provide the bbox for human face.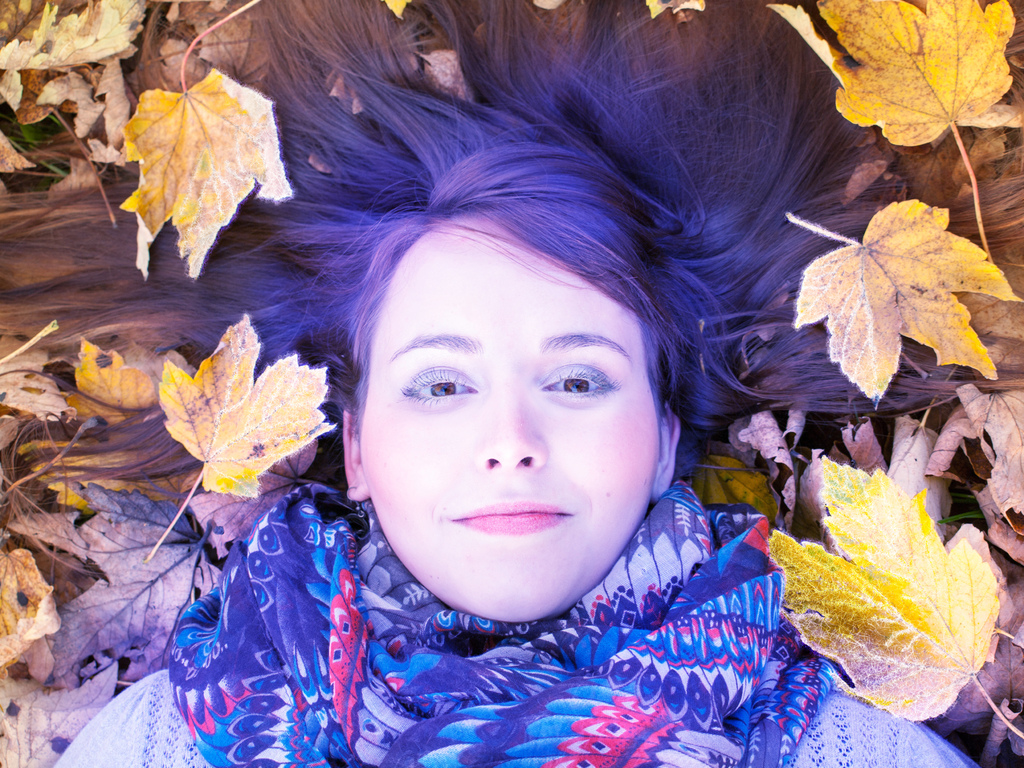
pyautogui.locateOnScreen(361, 208, 661, 616).
